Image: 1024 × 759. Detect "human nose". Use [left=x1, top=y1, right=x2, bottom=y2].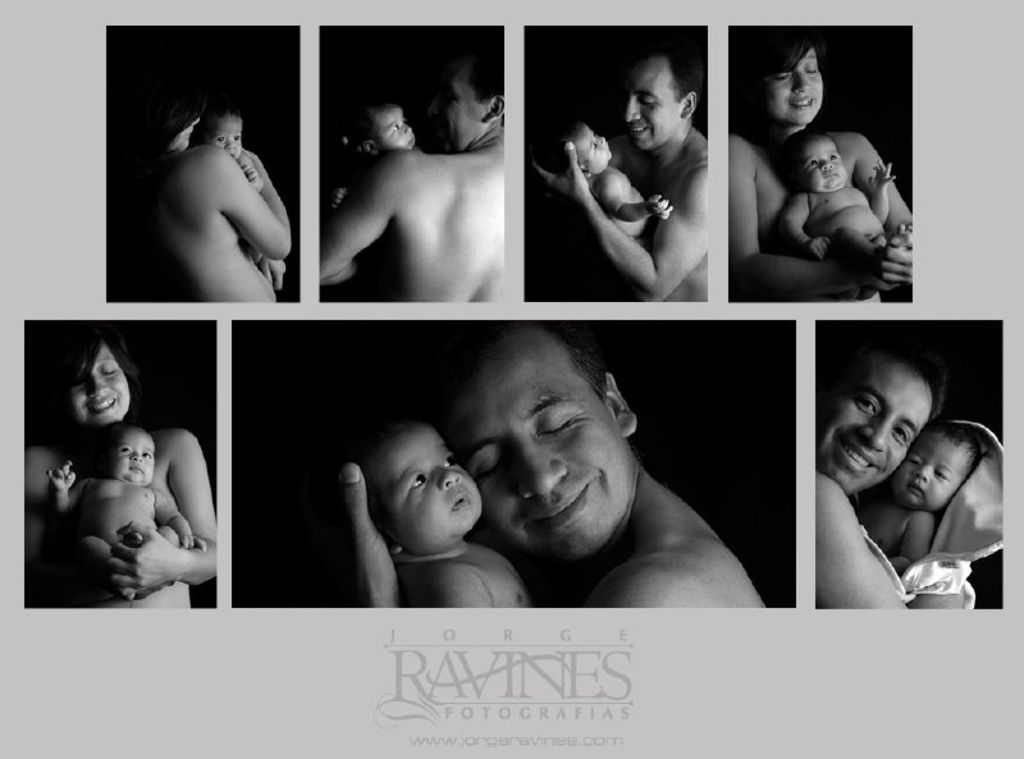
[left=794, top=72, right=809, bottom=95].
